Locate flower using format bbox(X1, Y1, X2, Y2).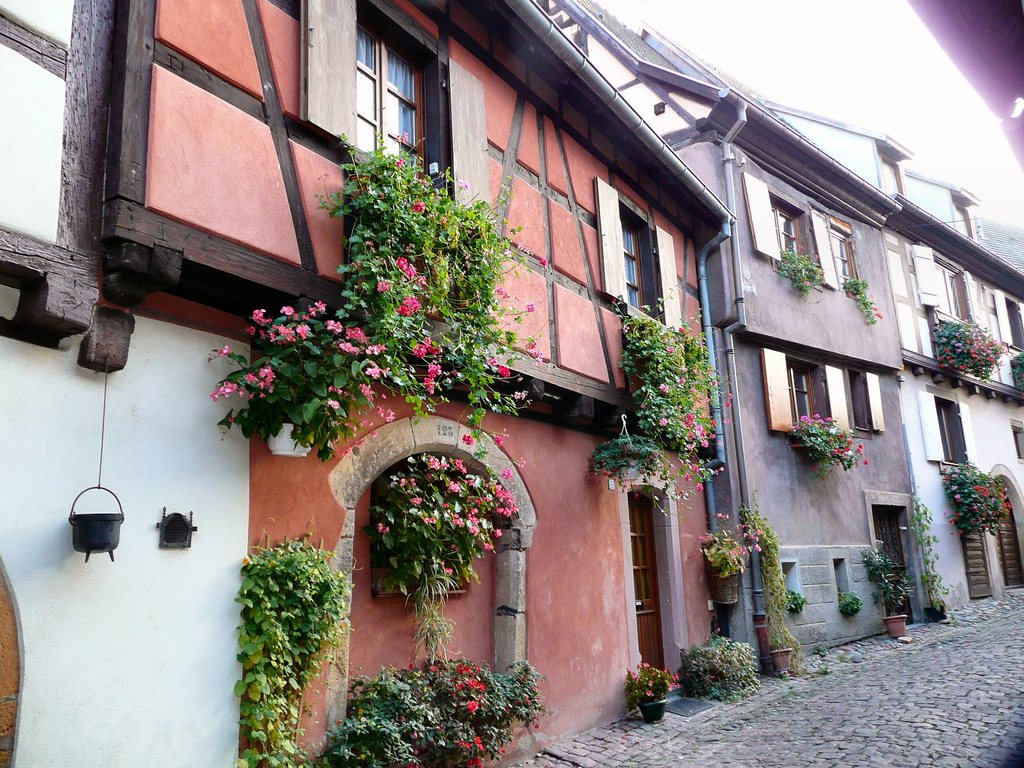
bbox(364, 368, 376, 381).
